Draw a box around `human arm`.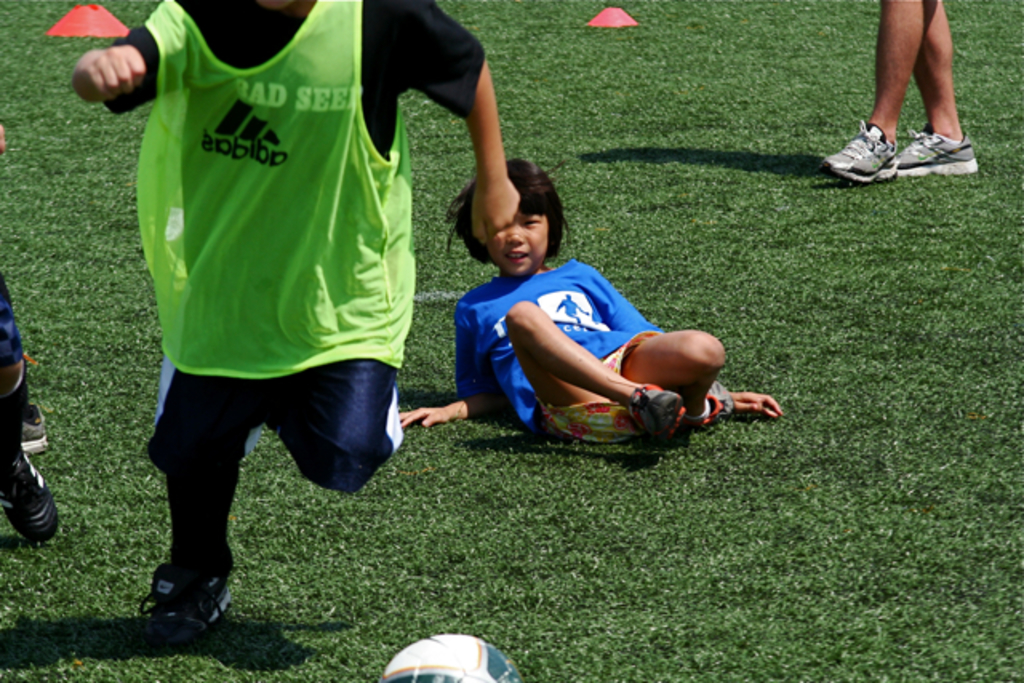
detection(50, 11, 162, 118).
